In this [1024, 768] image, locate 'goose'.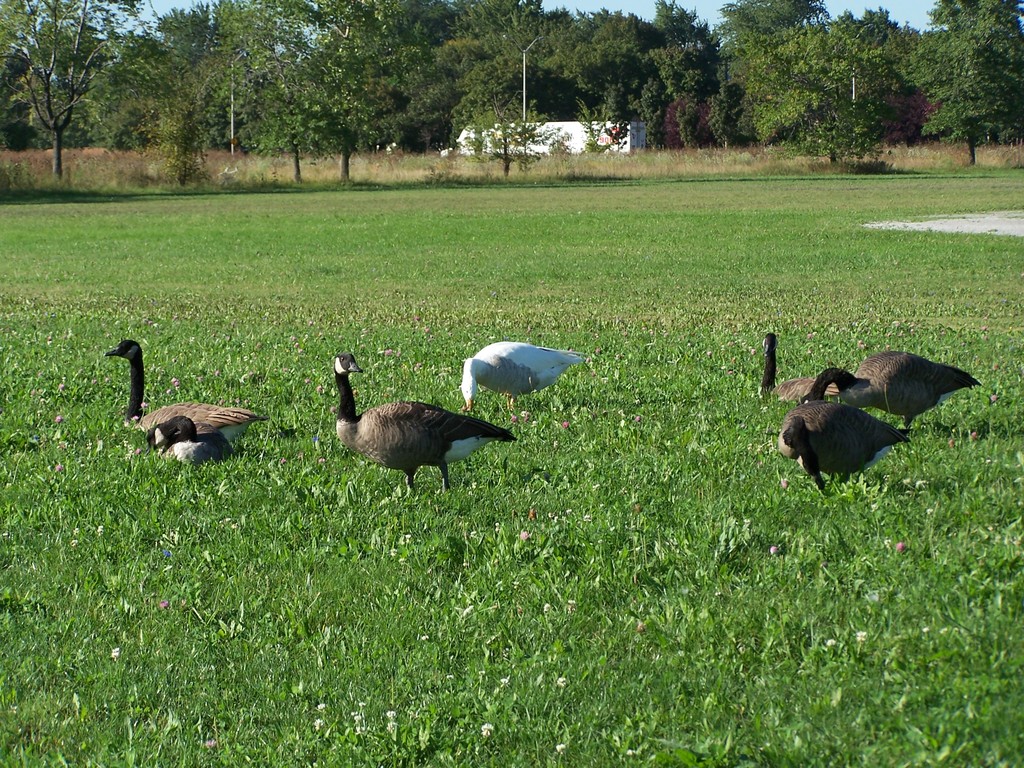
Bounding box: {"left": 755, "top": 331, "right": 837, "bottom": 396}.
